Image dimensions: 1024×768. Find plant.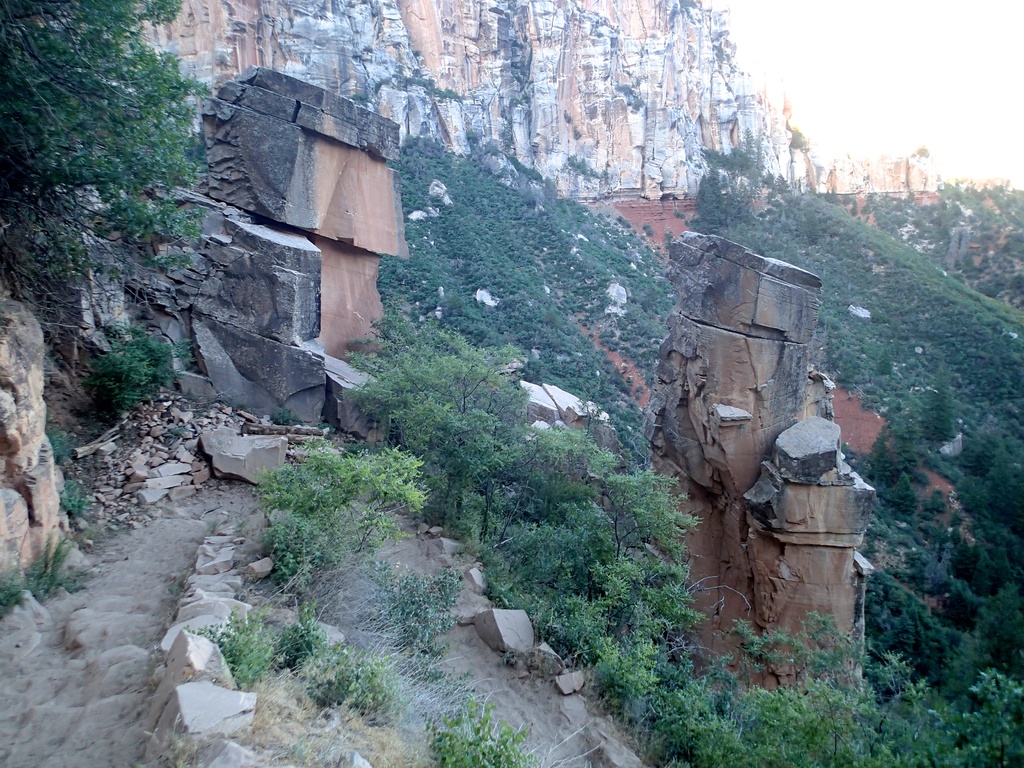
(415,673,612,767).
